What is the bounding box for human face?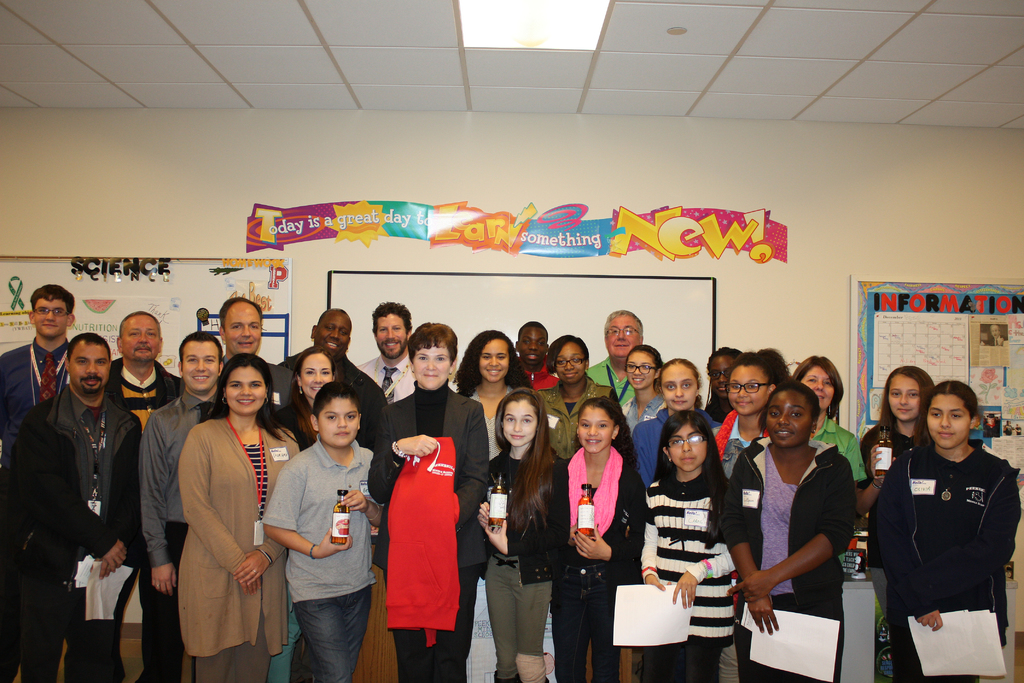
183/344/219/393.
